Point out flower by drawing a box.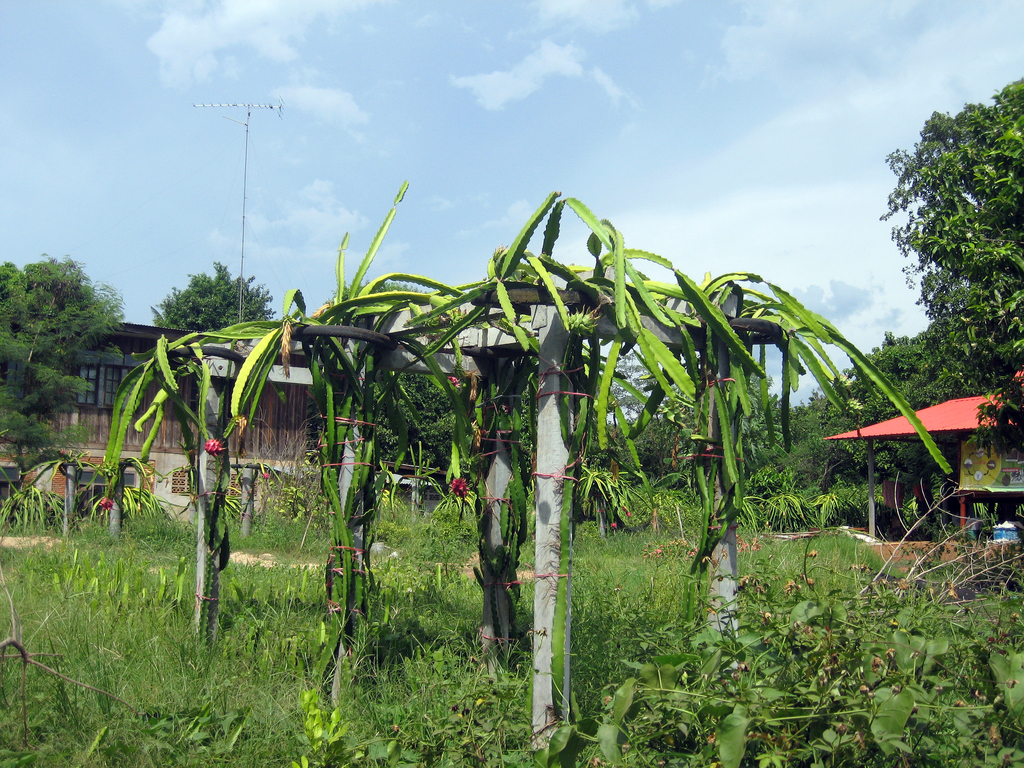
447/475/470/499.
